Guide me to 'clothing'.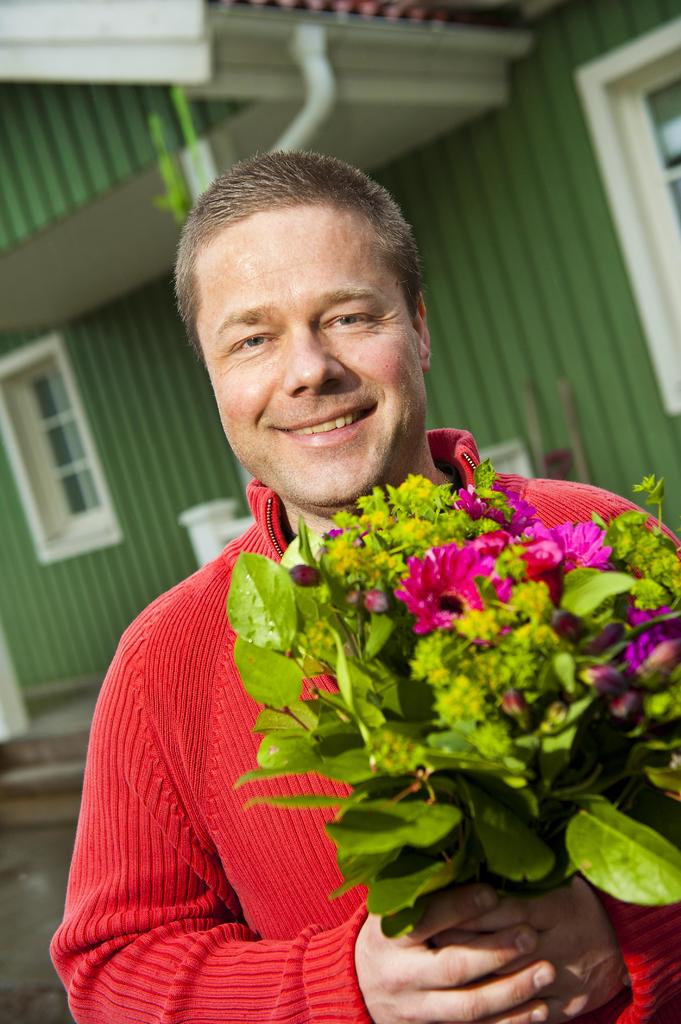
Guidance: bbox=(56, 436, 680, 1023).
